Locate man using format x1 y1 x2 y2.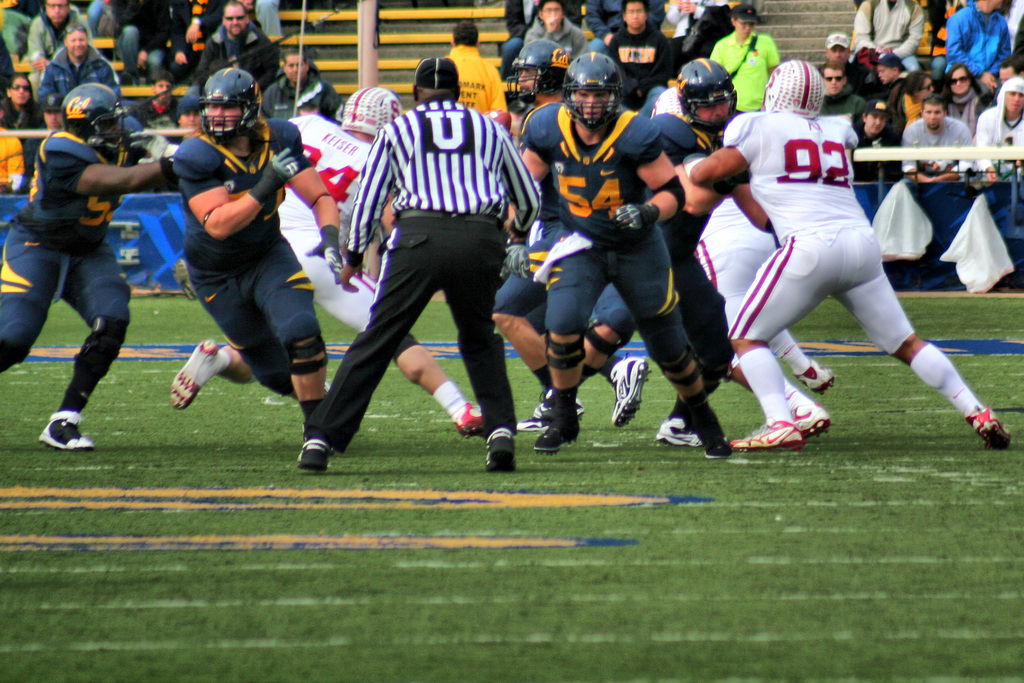
0 77 177 454.
